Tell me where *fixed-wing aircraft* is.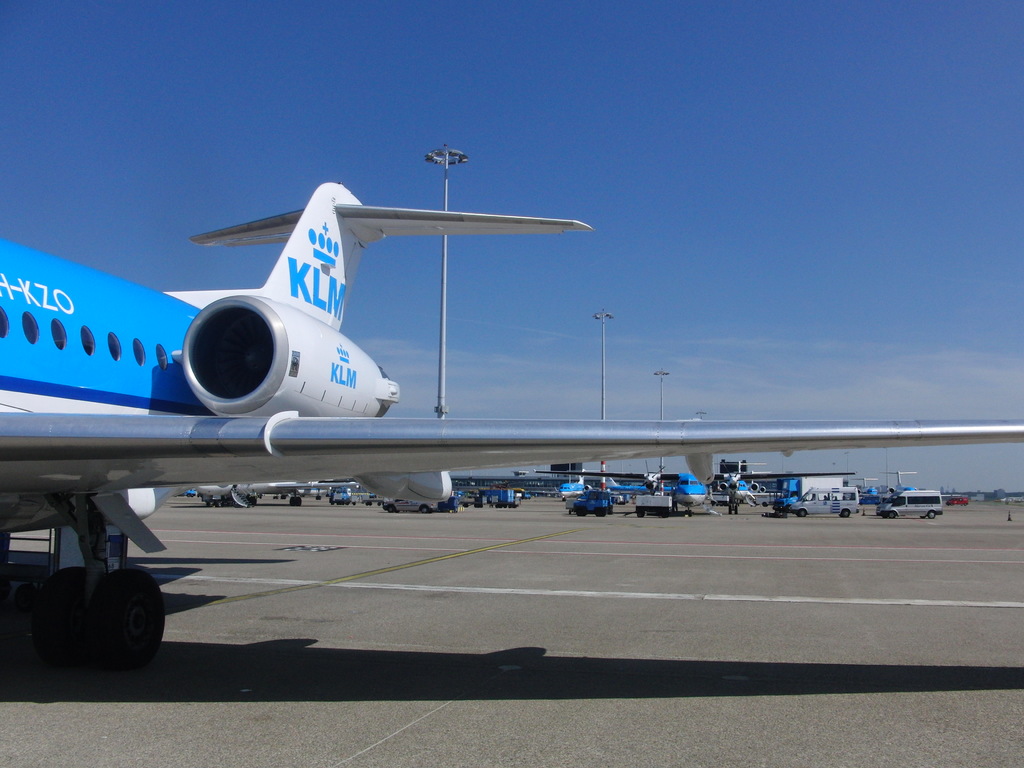
*fixed-wing aircraft* is at [186, 476, 362, 511].
